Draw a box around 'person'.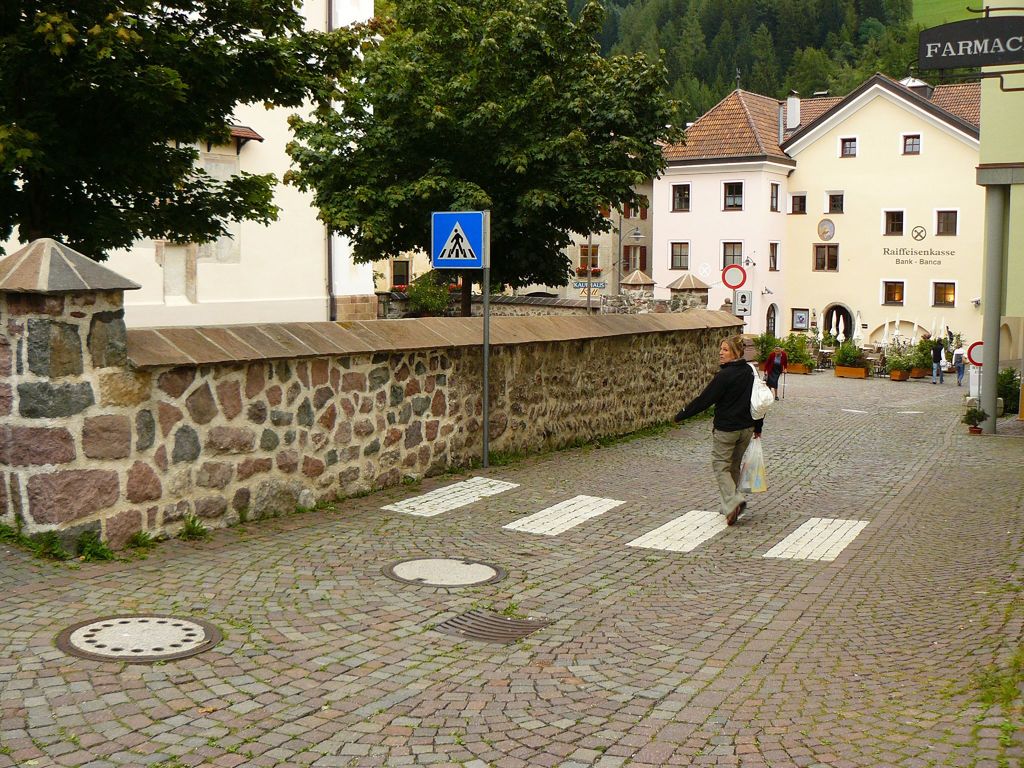
948,340,970,383.
